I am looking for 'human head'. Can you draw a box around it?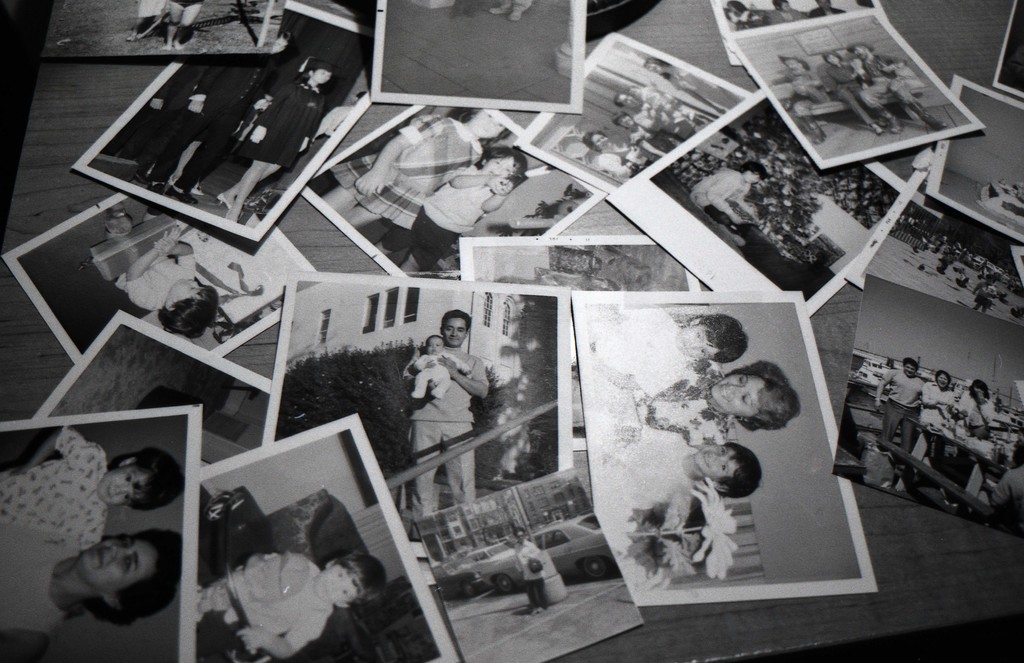
Sure, the bounding box is left=47, top=538, right=160, bottom=619.
